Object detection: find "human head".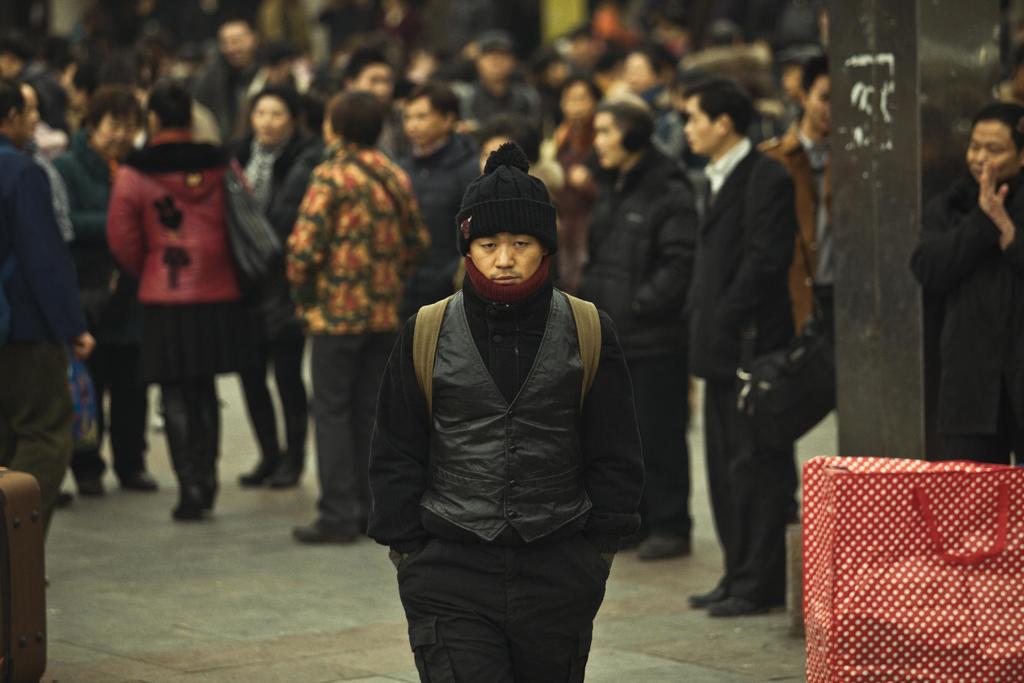
box(144, 77, 195, 135).
